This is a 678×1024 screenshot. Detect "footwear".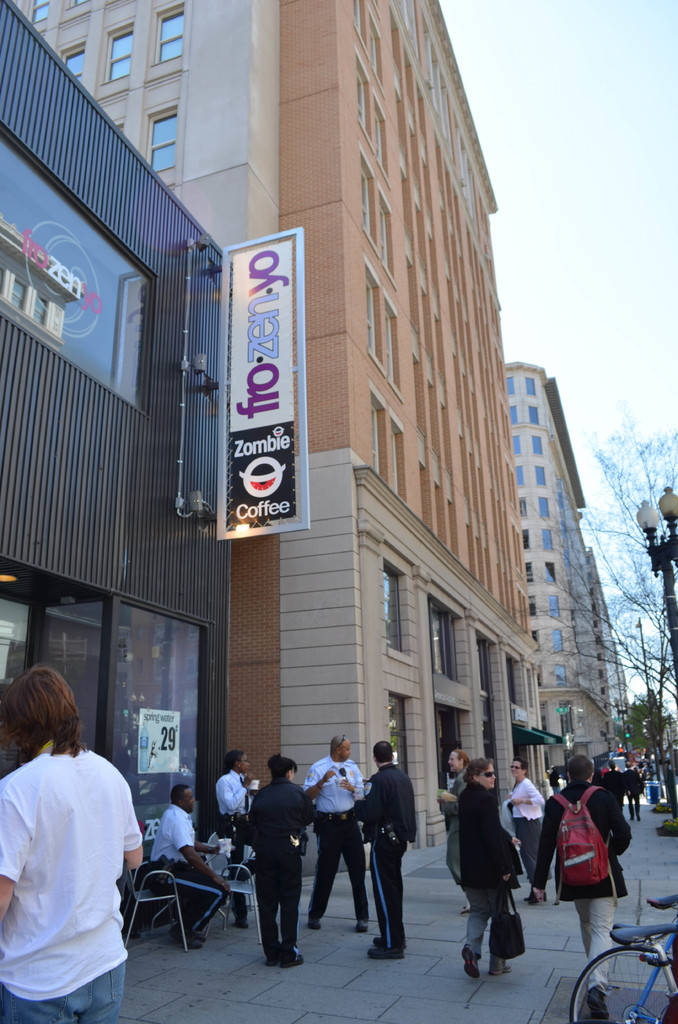
[x1=286, y1=952, x2=300, y2=970].
